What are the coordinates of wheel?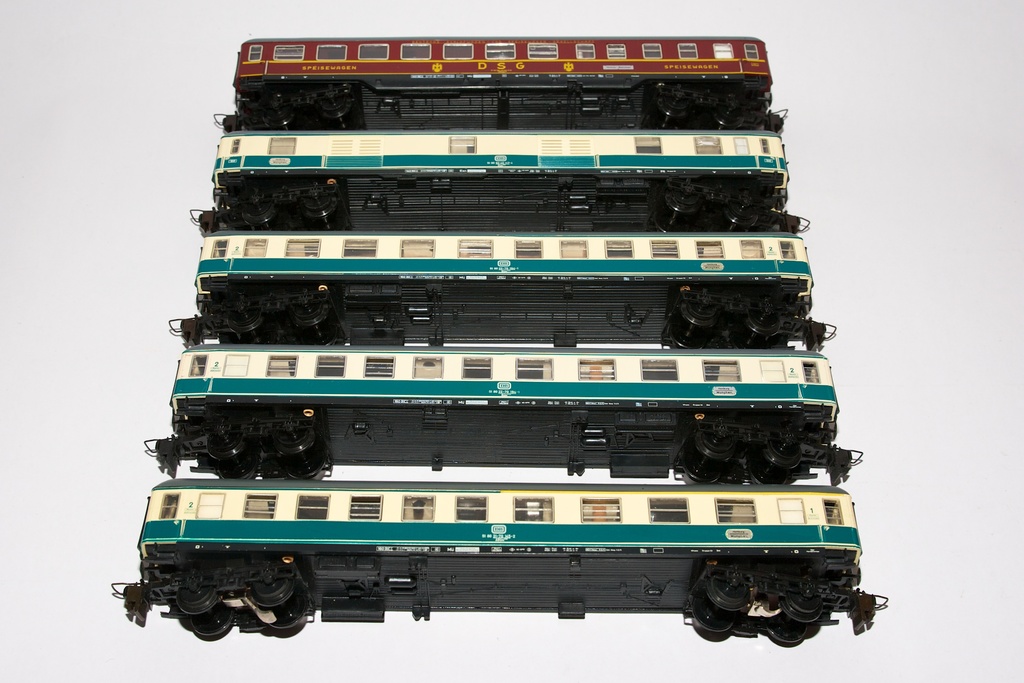
(left=679, top=302, right=725, bottom=332).
